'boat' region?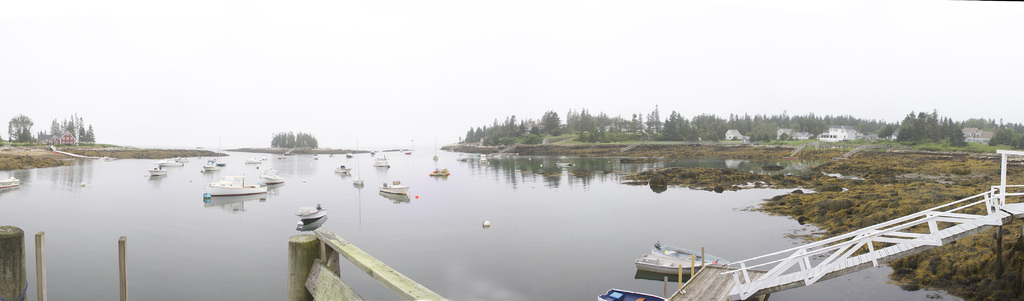
<region>297, 207, 326, 231</region>
